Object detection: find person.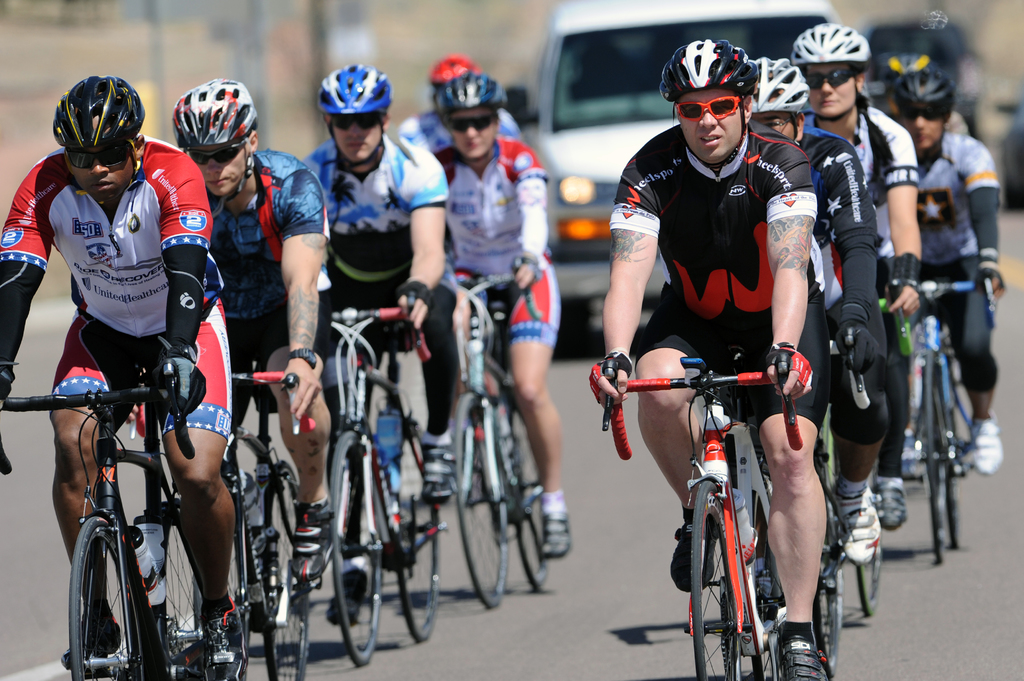
Rect(164, 76, 338, 582).
